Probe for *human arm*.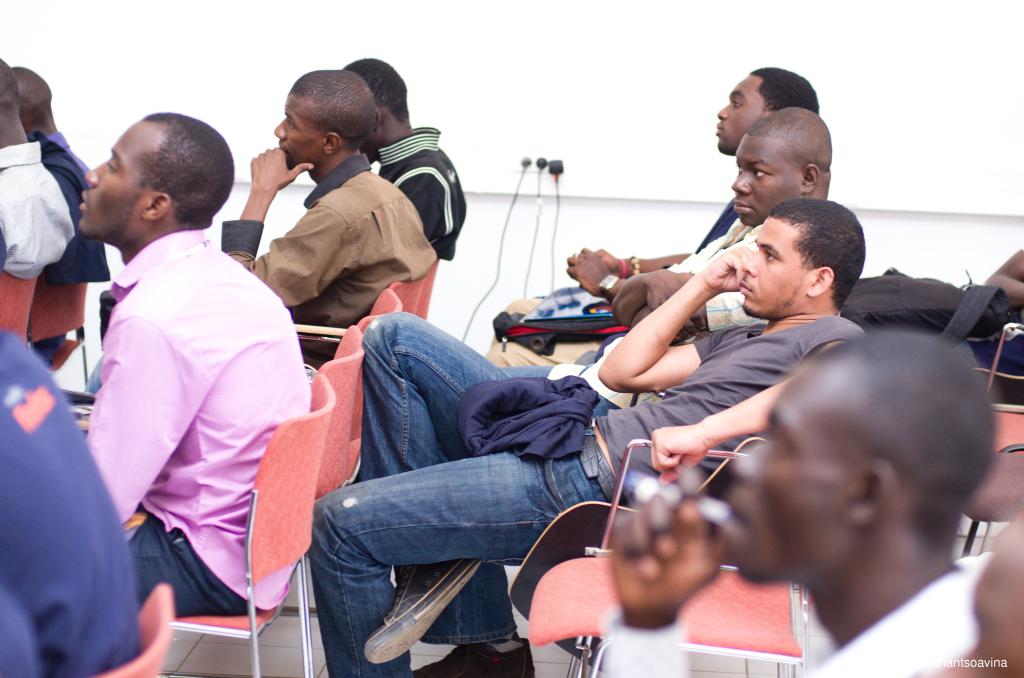
Probe result: {"left": 612, "top": 264, "right": 691, "bottom": 319}.
